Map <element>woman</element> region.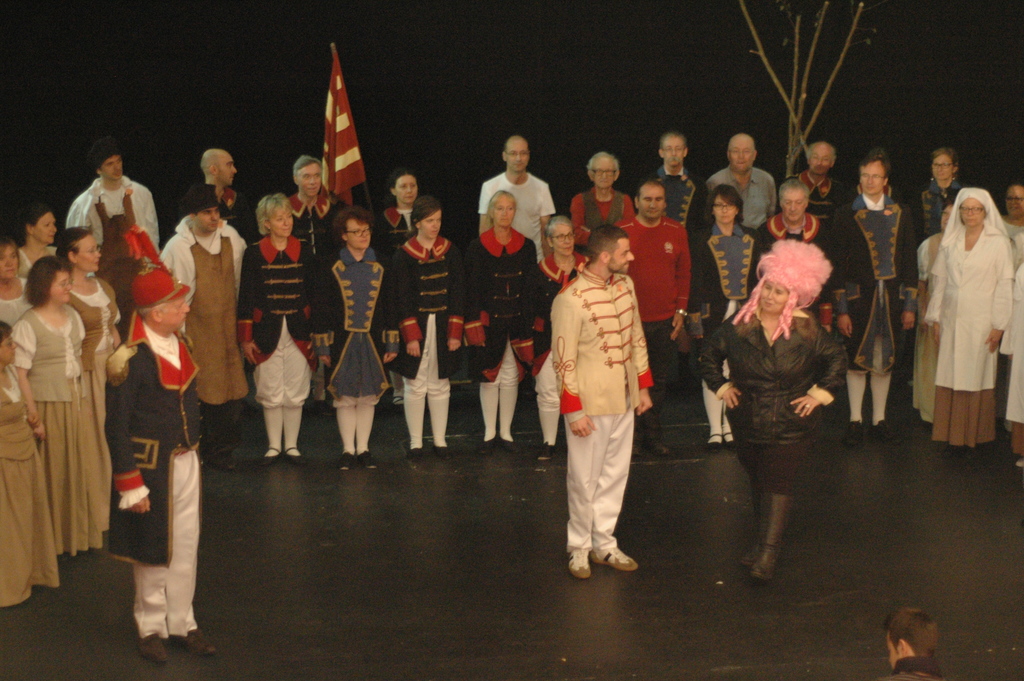
Mapped to bbox=[683, 184, 764, 445].
